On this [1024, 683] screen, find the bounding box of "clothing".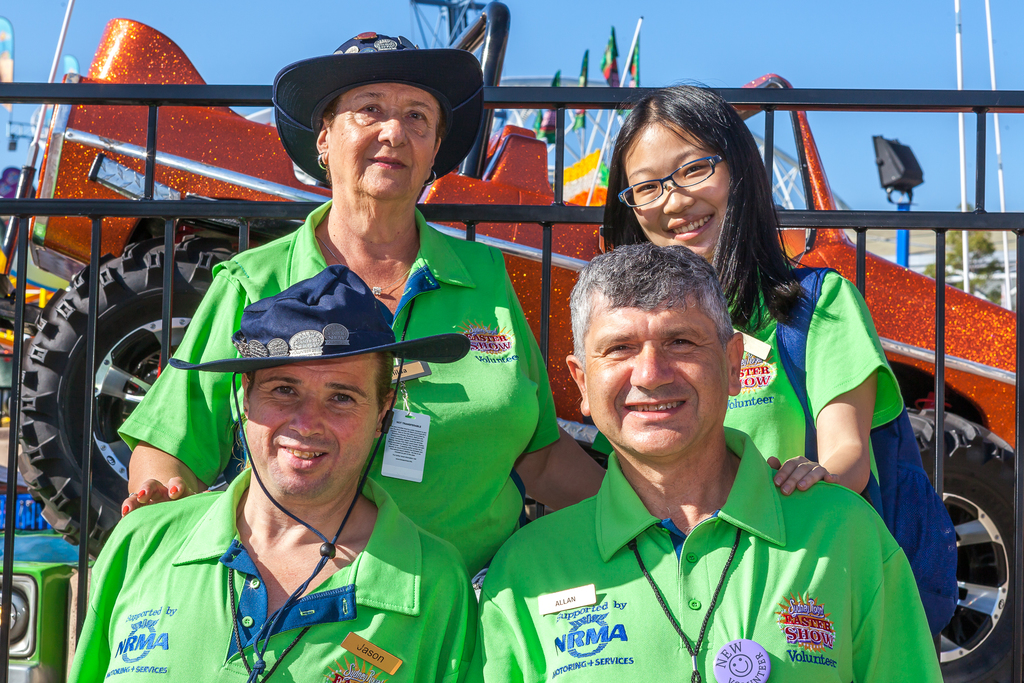
Bounding box: 114 197 564 588.
